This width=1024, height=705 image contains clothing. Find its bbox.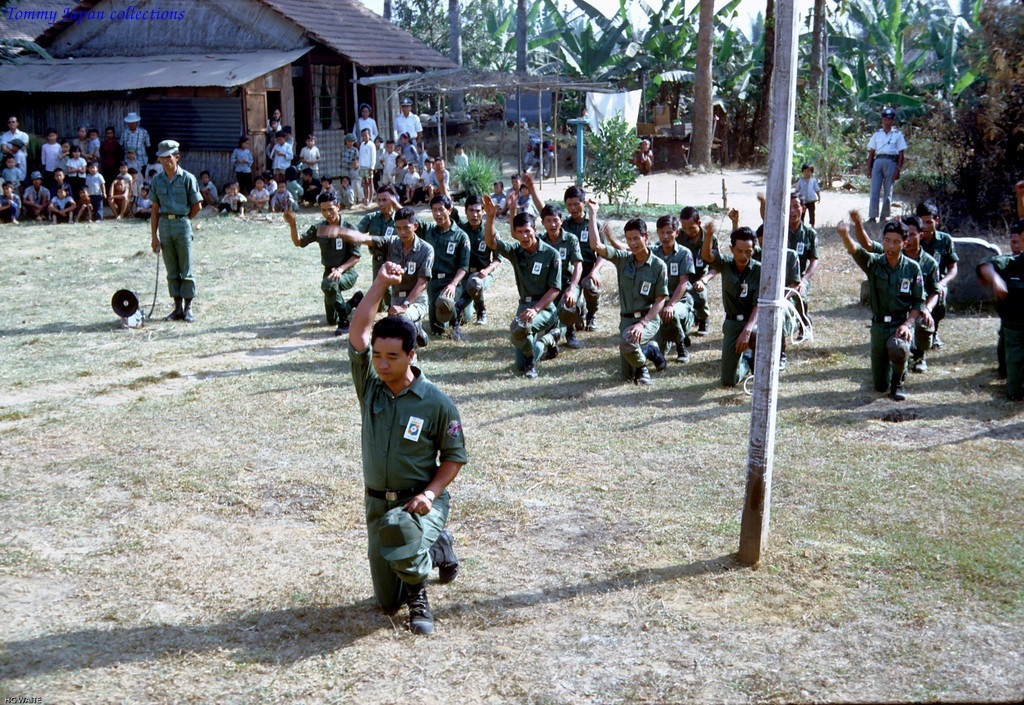
[390, 162, 416, 180].
